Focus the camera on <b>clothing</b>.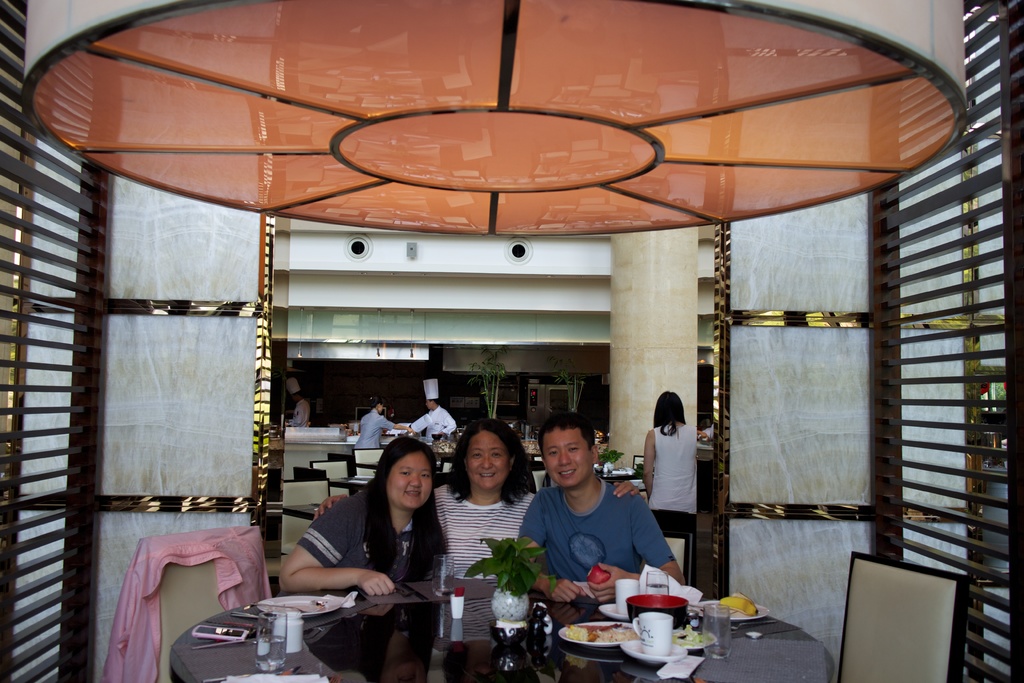
Focus region: locate(513, 472, 685, 620).
